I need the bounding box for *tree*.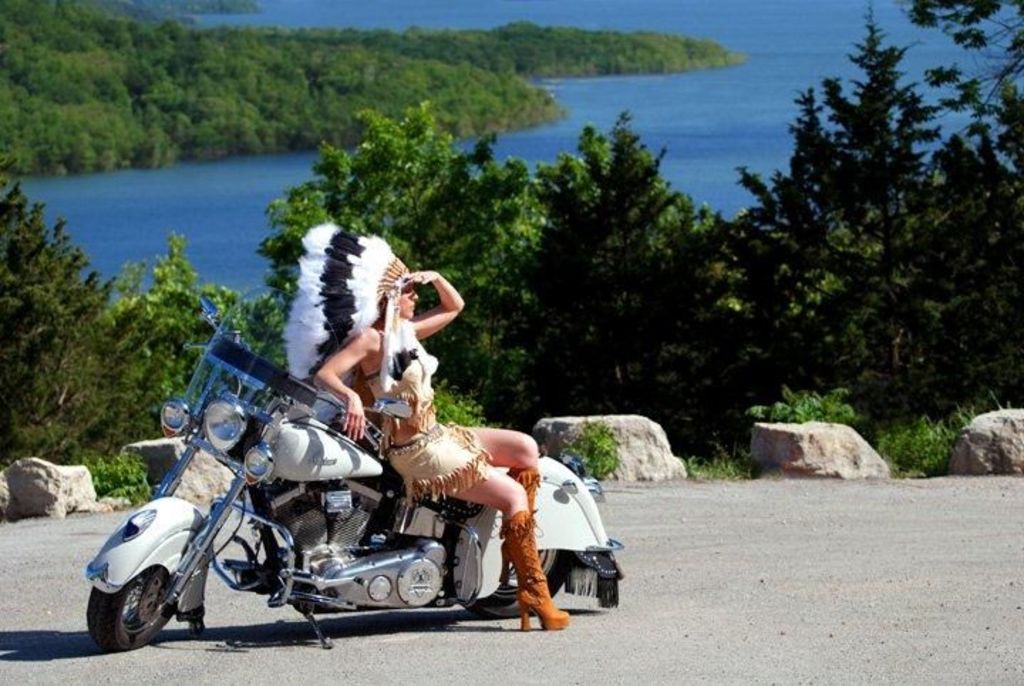
Here it is: {"x1": 535, "y1": 105, "x2": 721, "y2": 423}.
